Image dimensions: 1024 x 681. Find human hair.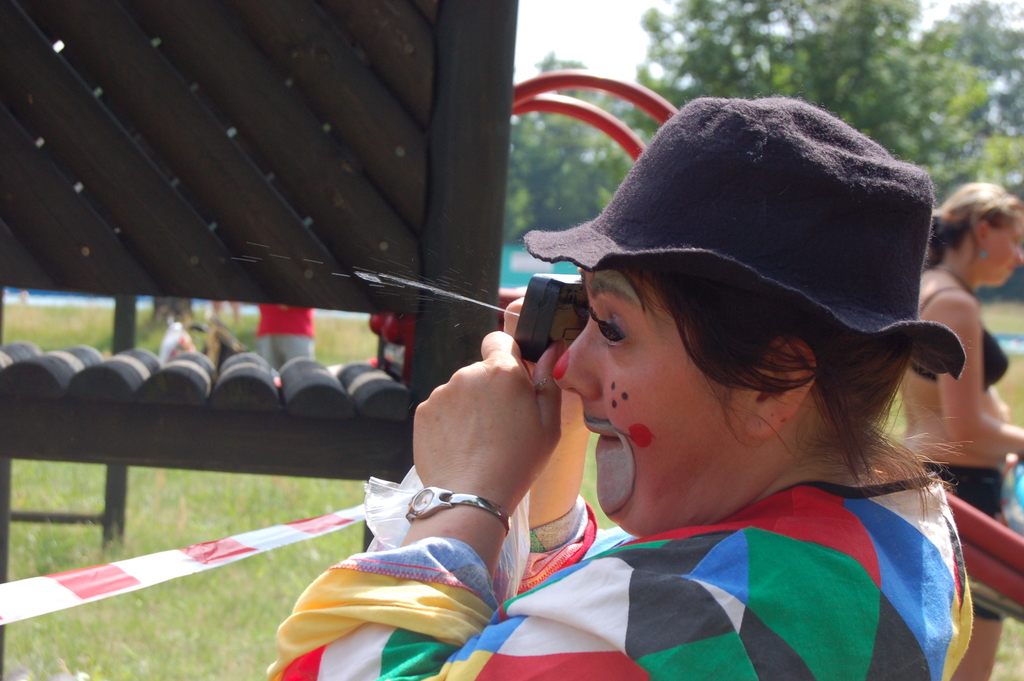
box(614, 263, 972, 528).
